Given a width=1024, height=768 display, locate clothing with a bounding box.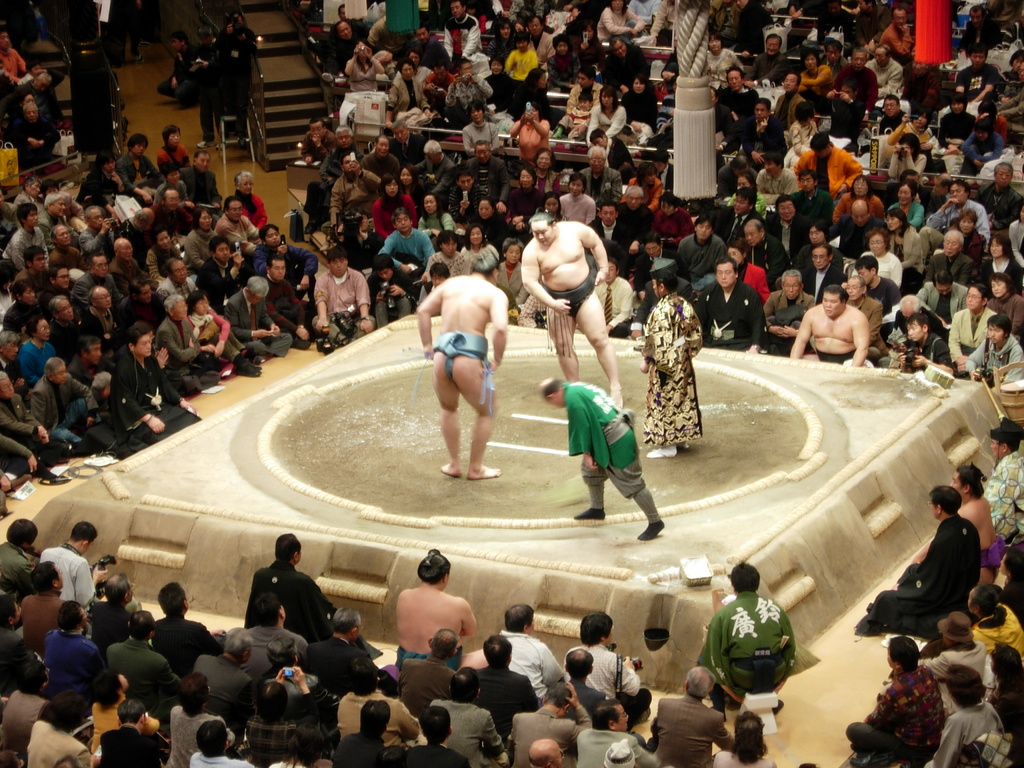
Located: Rect(28, 720, 87, 767).
